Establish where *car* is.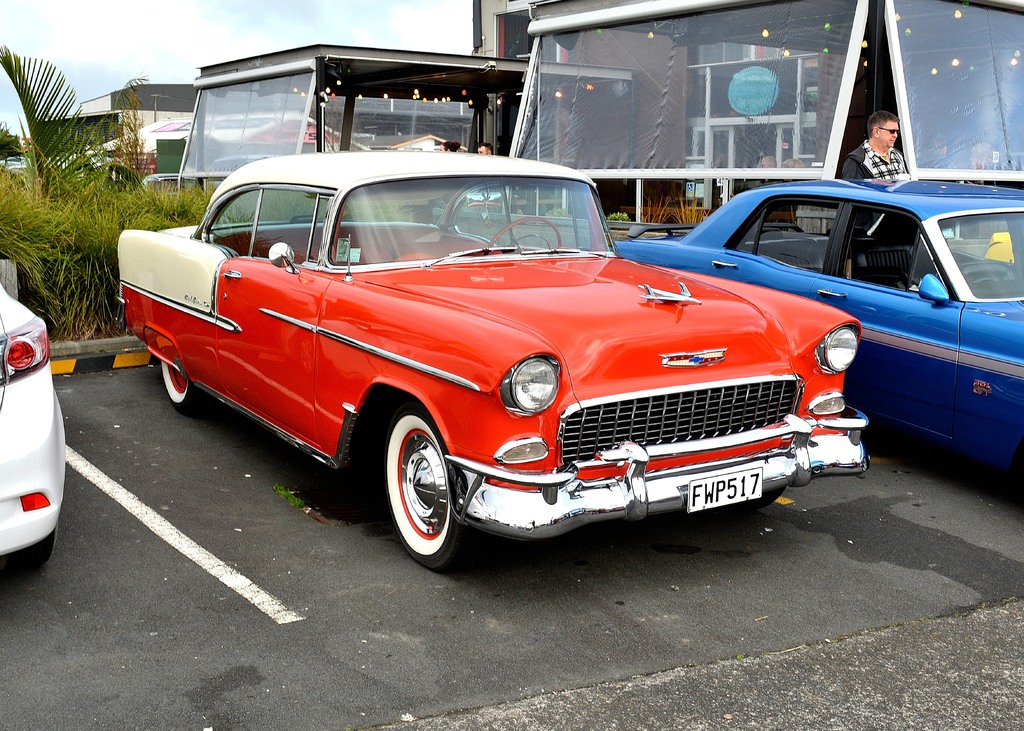
Established at [x1=116, y1=150, x2=874, y2=570].
